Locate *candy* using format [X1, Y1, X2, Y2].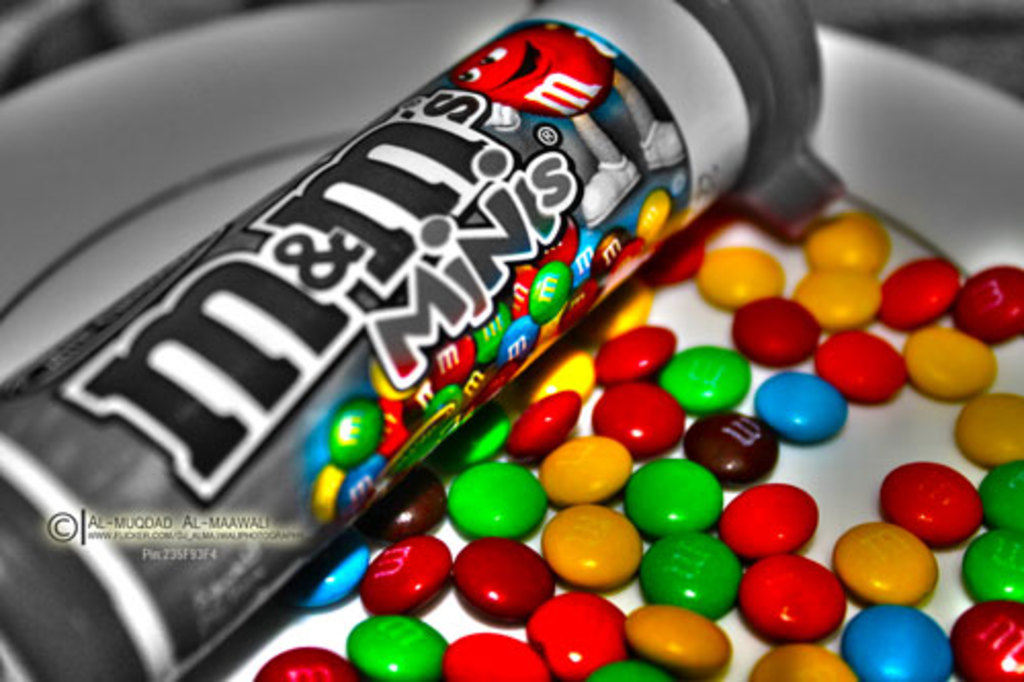
[215, 211, 1022, 680].
